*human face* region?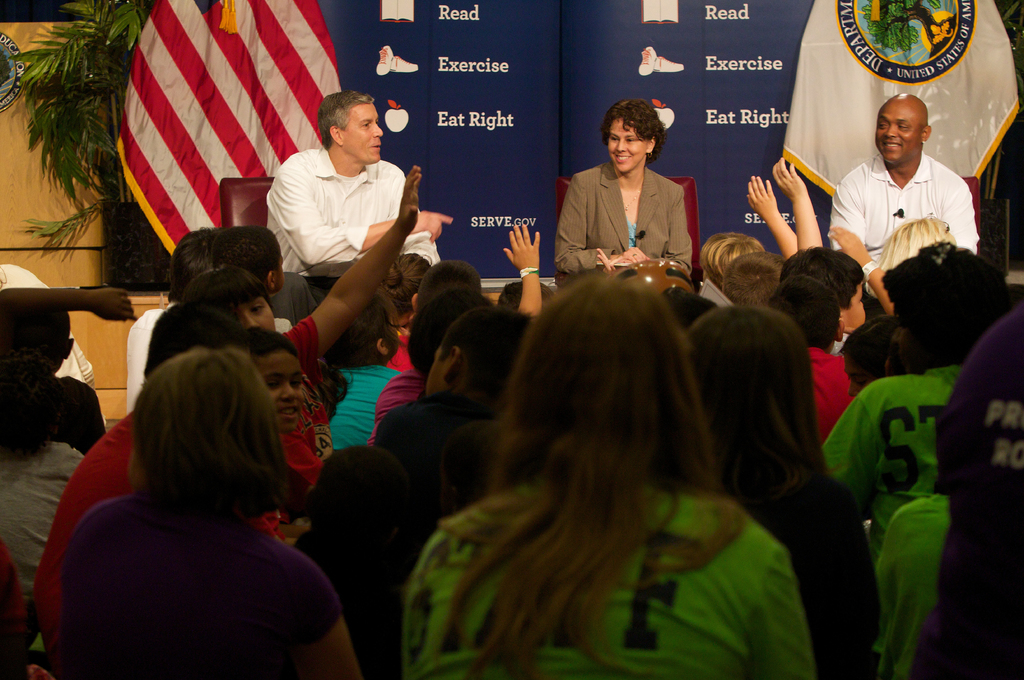
<bbox>245, 307, 277, 331</bbox>
